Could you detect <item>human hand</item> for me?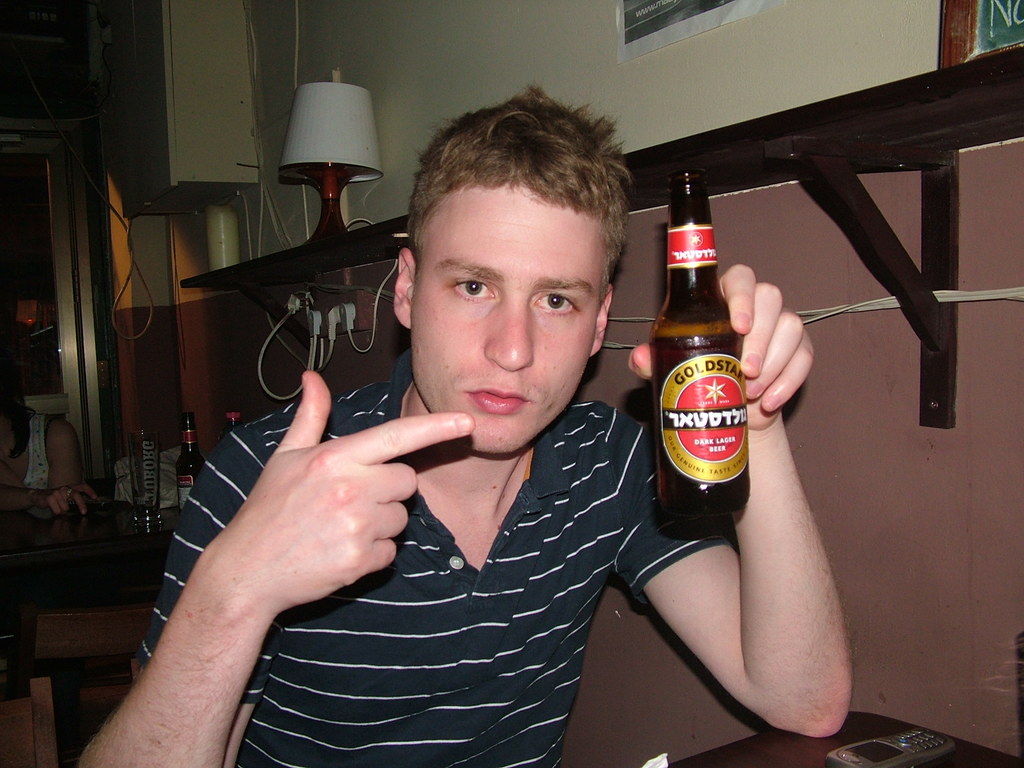
Detection result: (627,261,817,430).
